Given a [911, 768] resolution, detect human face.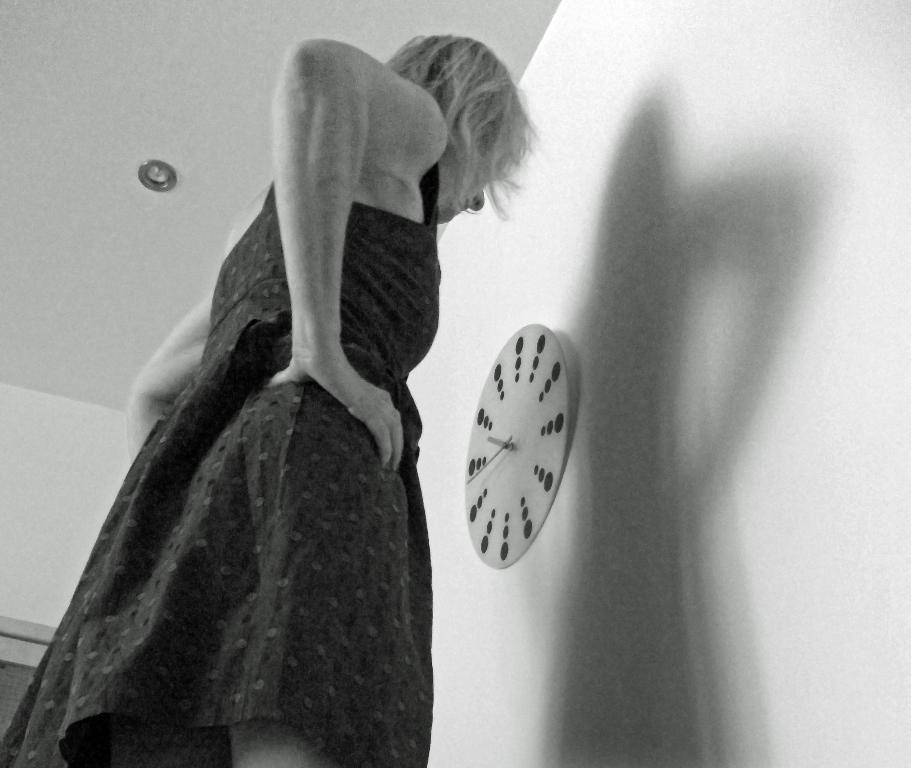
BBox(441, 125, 490, 221).
